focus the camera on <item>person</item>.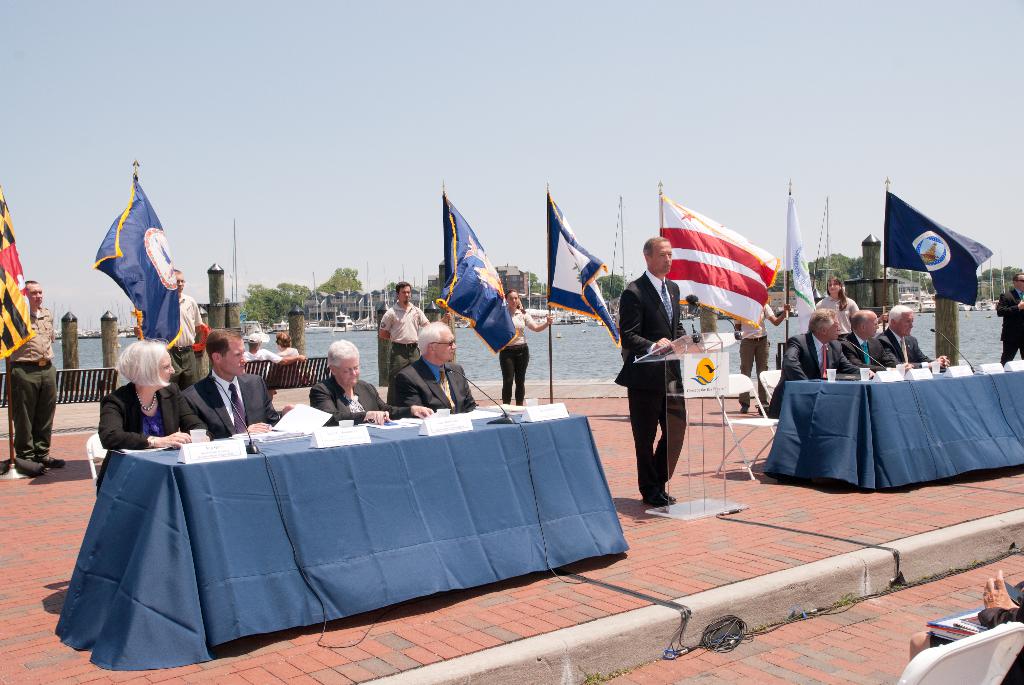
Focus region: x1=991, y1=274, x2=1023, y2=362.
